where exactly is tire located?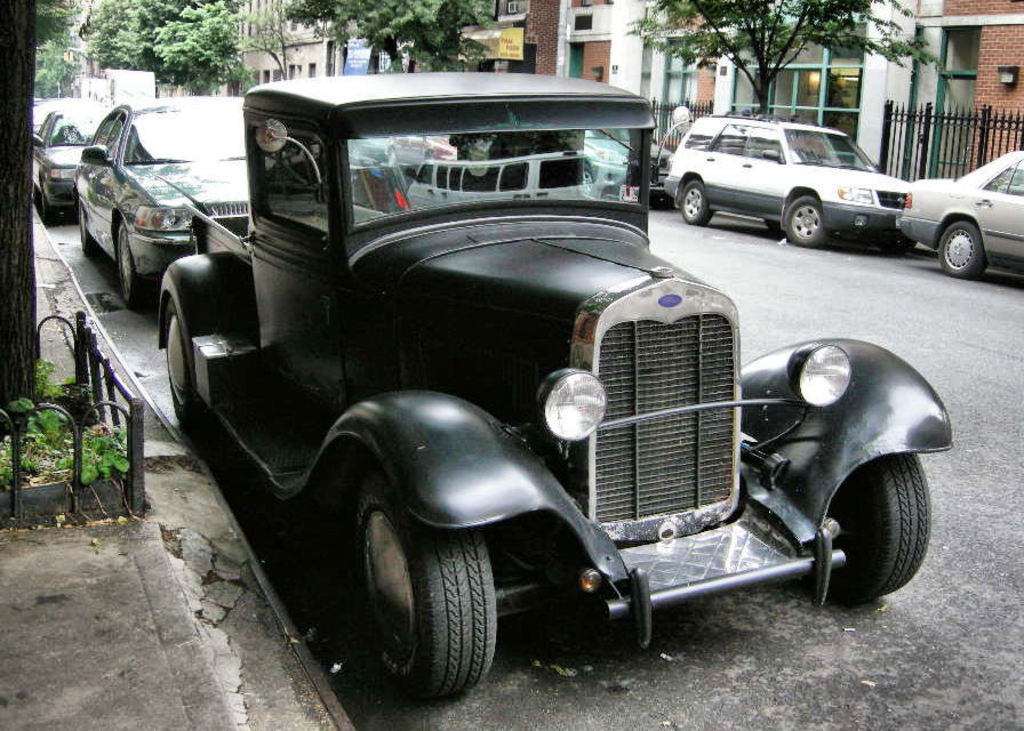
Its bounding box is (678,179,710,224).
